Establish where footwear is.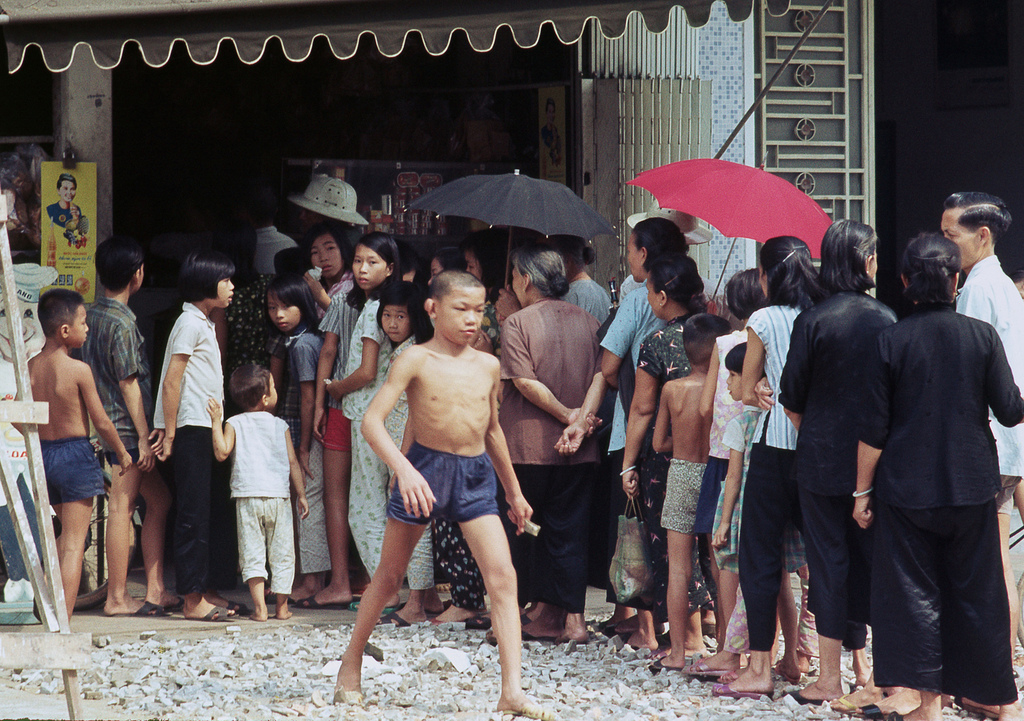
Established at [left=261, top=595, right=294, bottom=606].
